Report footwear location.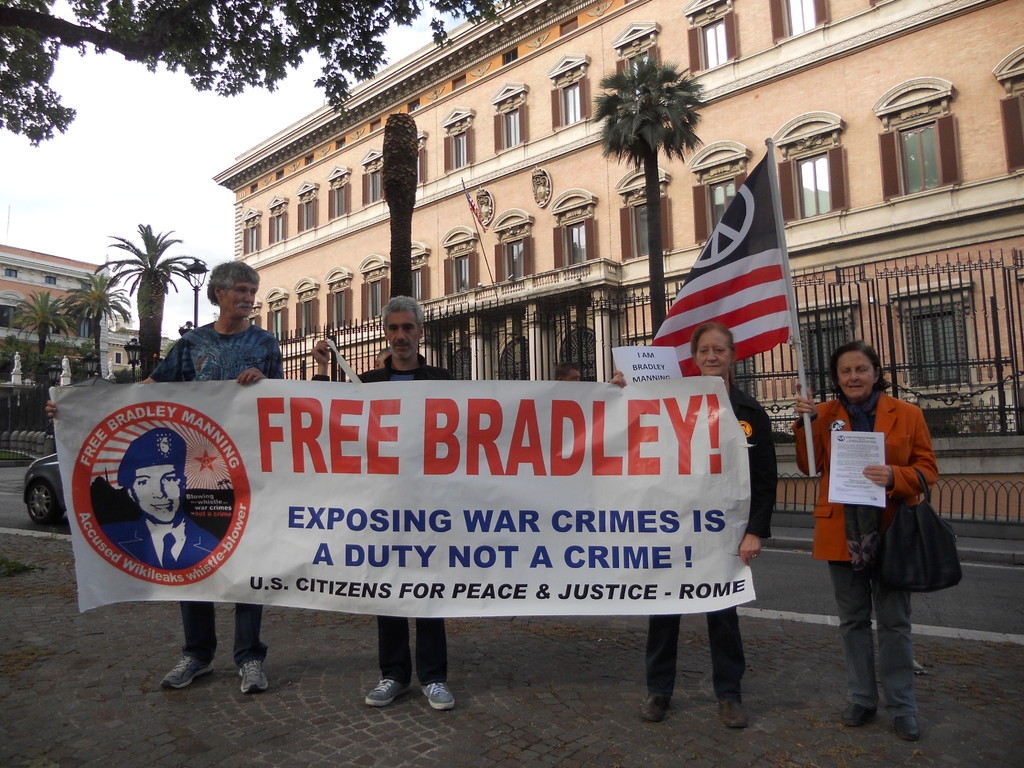
Report: box=[161, 655, 216, 689].
